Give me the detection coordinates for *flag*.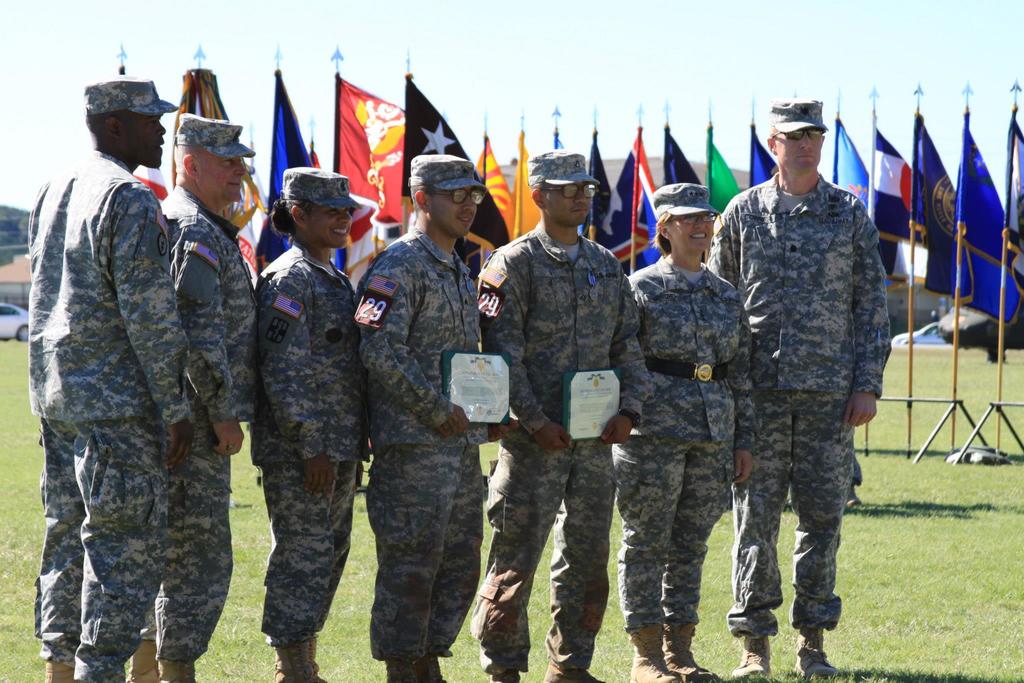
crop(169, 71, 199, 179).
